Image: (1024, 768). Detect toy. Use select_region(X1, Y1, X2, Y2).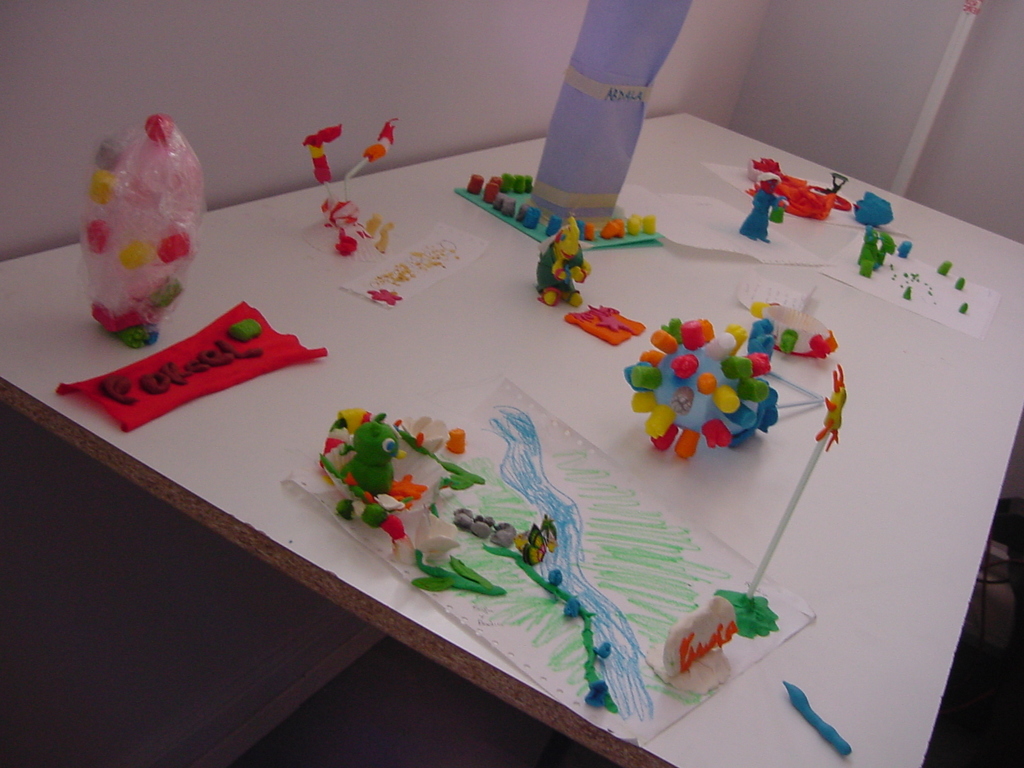
select_region(627, 316, 780, 460).
